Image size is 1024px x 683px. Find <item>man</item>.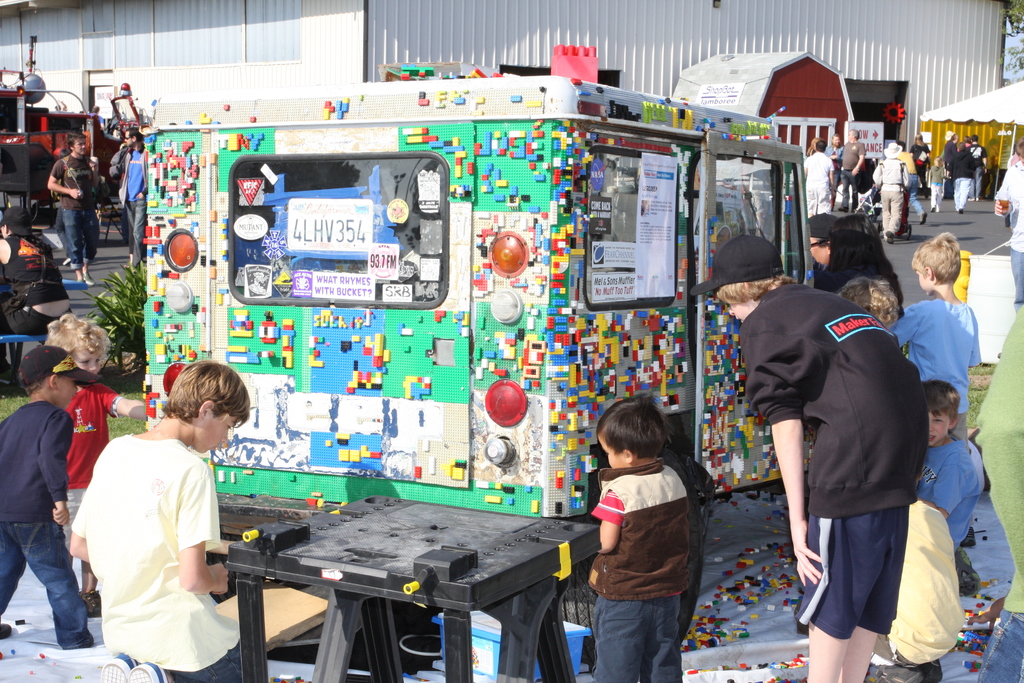
BBox(869, 139, 913, 245).
